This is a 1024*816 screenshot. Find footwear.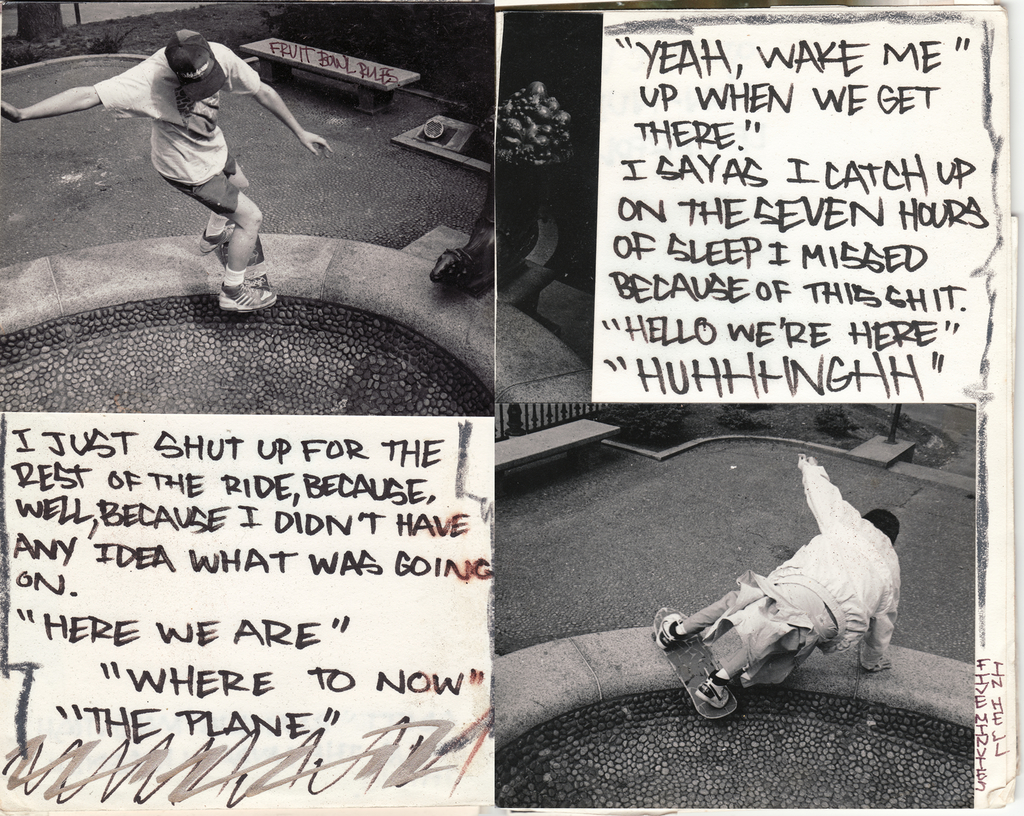
Bounding box: [left=201, top=224, right=241, bottom=250].
